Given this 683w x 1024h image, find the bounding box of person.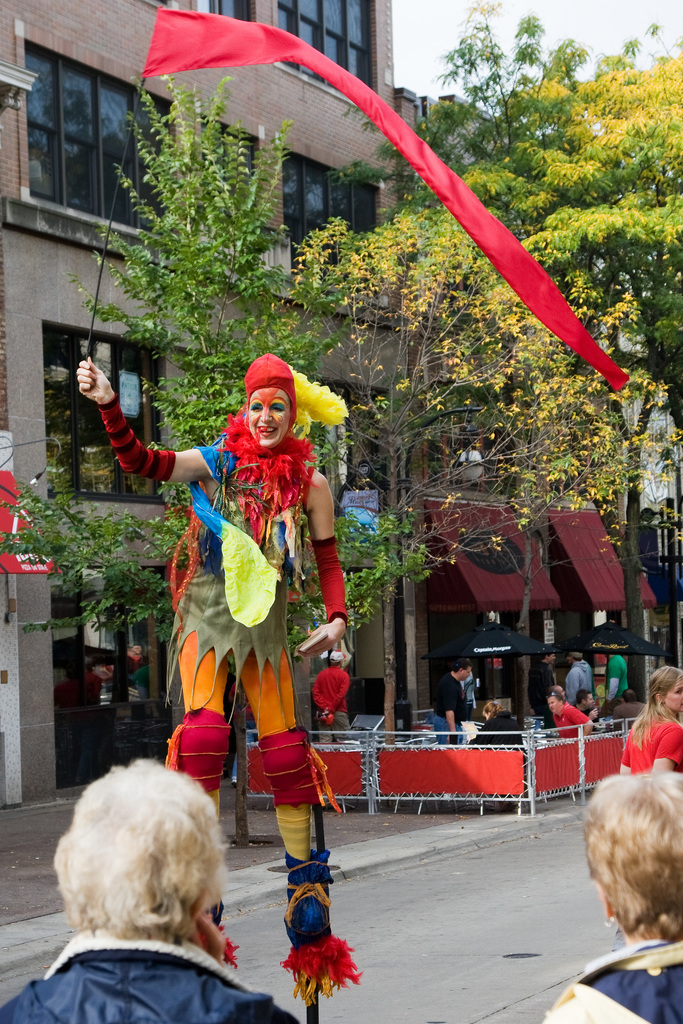
{"x1": 543, "y1": 774, "x2": 682, "y2": 1023}.
